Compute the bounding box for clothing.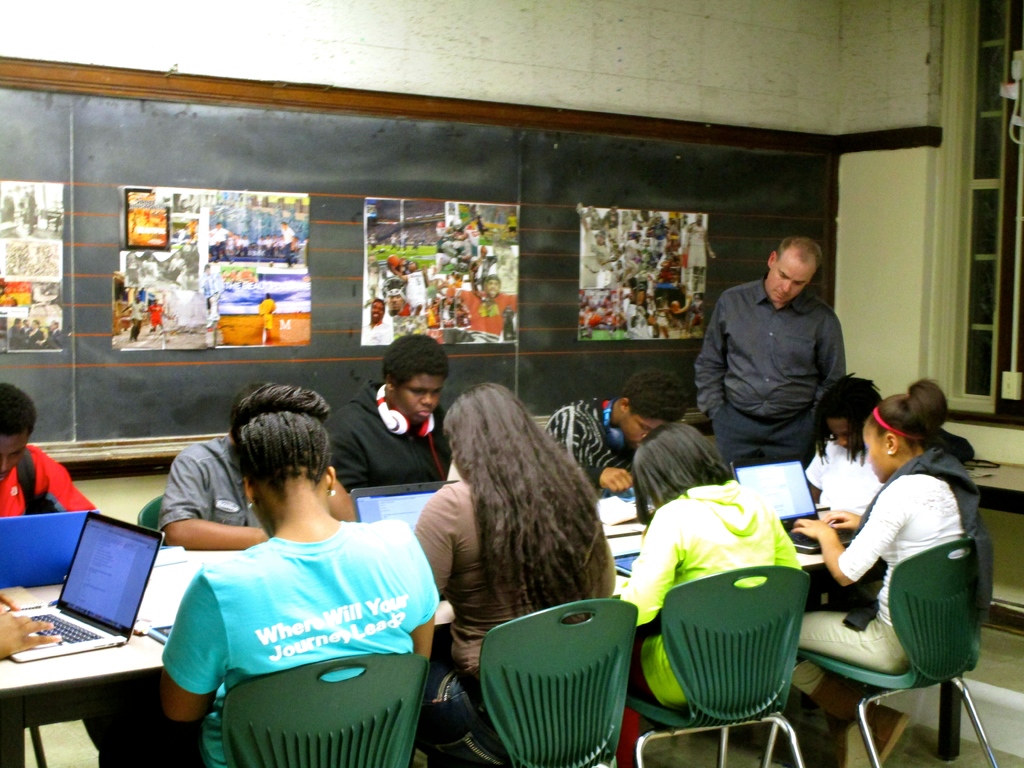
152 440 334 532.
